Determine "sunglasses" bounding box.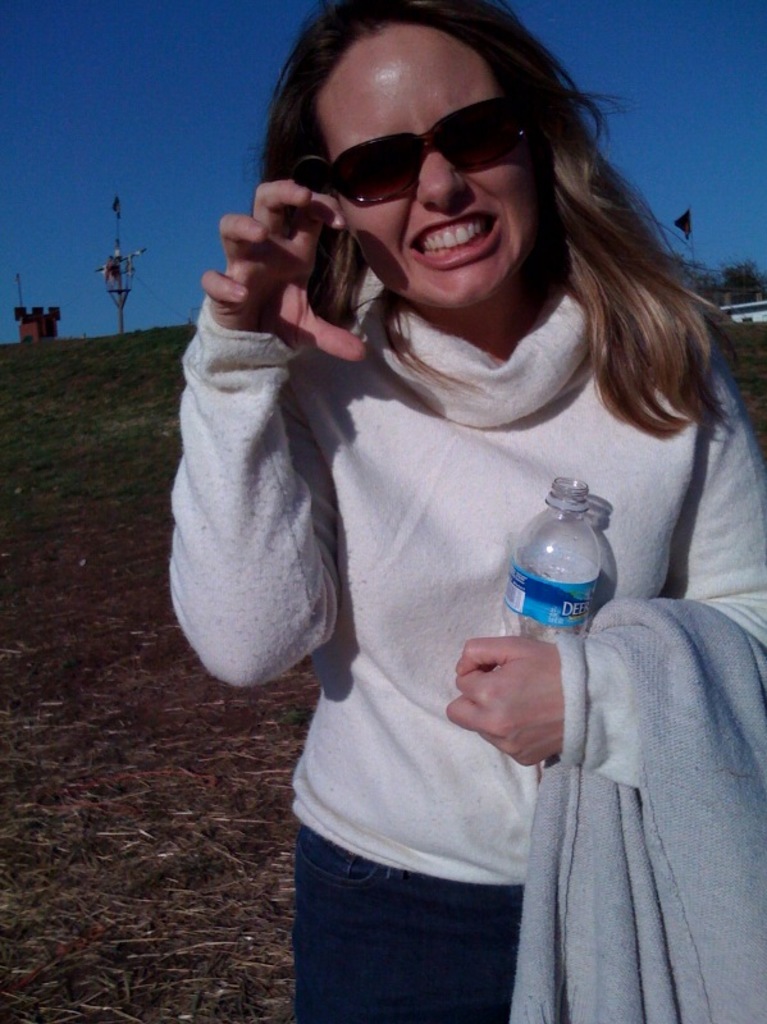
Determined: [329, 100, 537, 207].
